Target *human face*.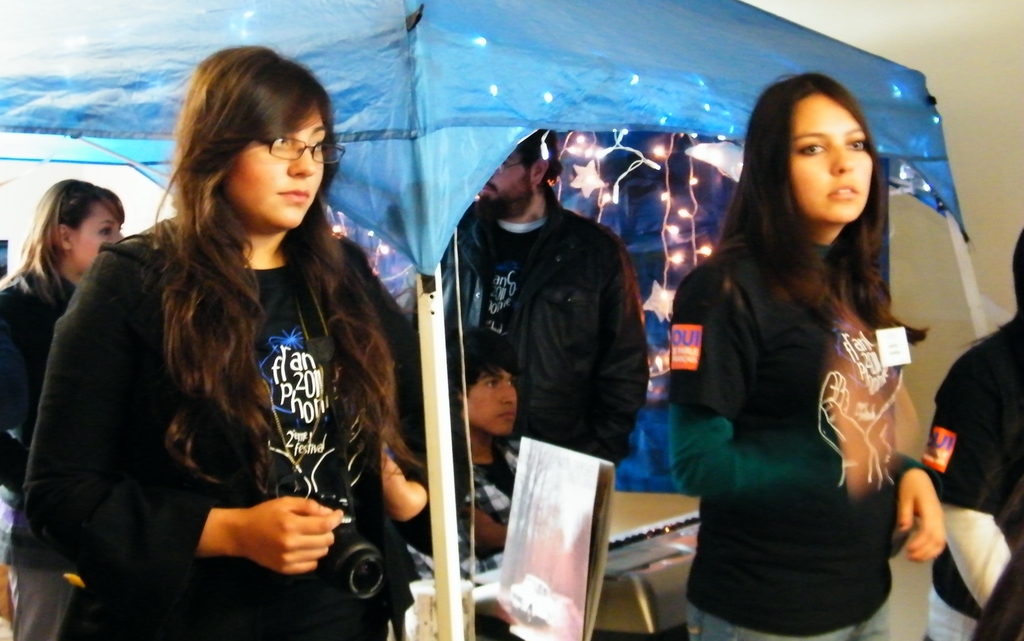
Target region: region(72, 200, 124, 273).
